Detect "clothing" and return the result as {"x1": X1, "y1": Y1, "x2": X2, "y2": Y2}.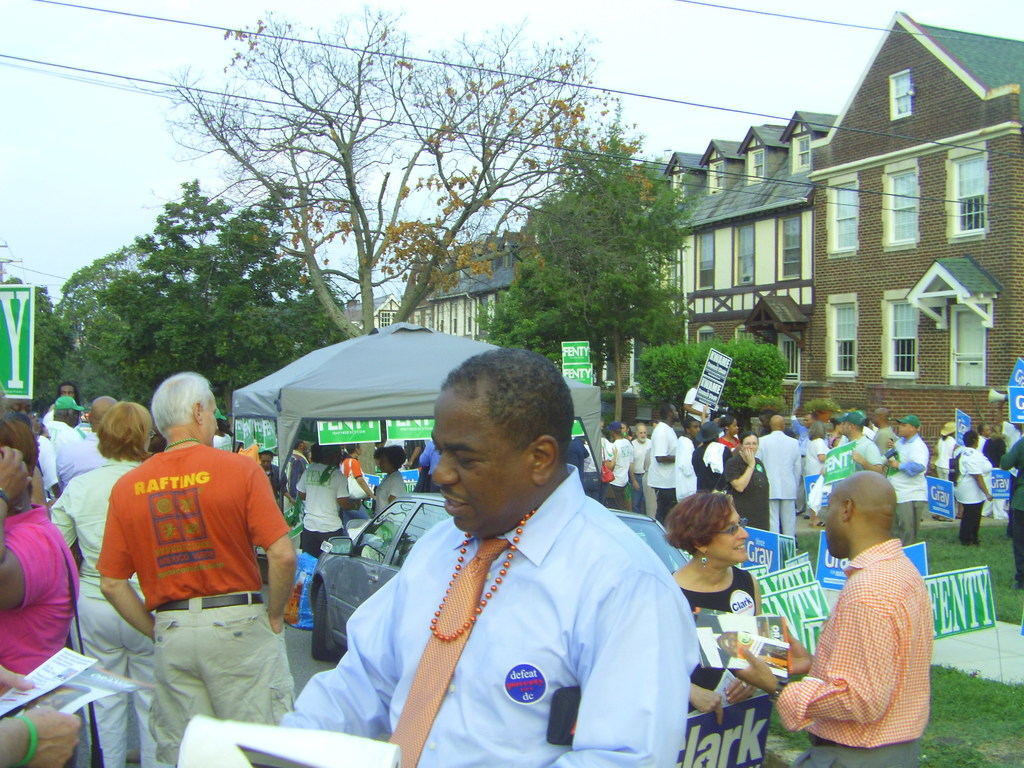
{"x1": 54, "y1": 451, "x2": 172, "y2": 767}.
